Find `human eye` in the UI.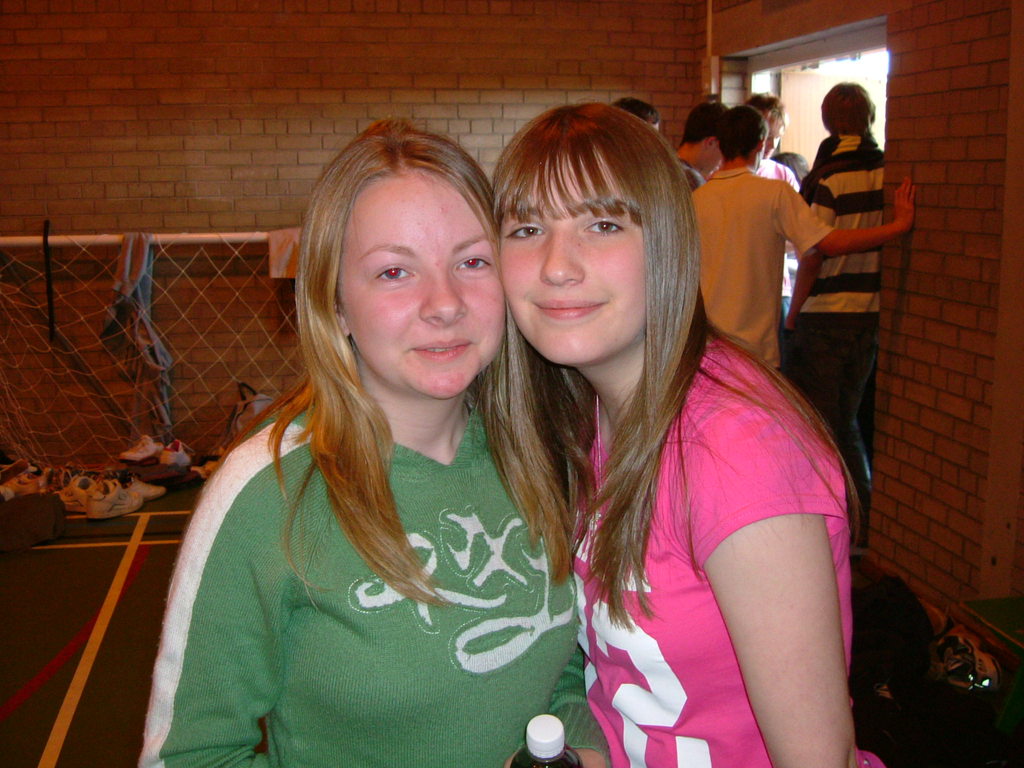
UI element at locate(499, 216, 550, 243).
